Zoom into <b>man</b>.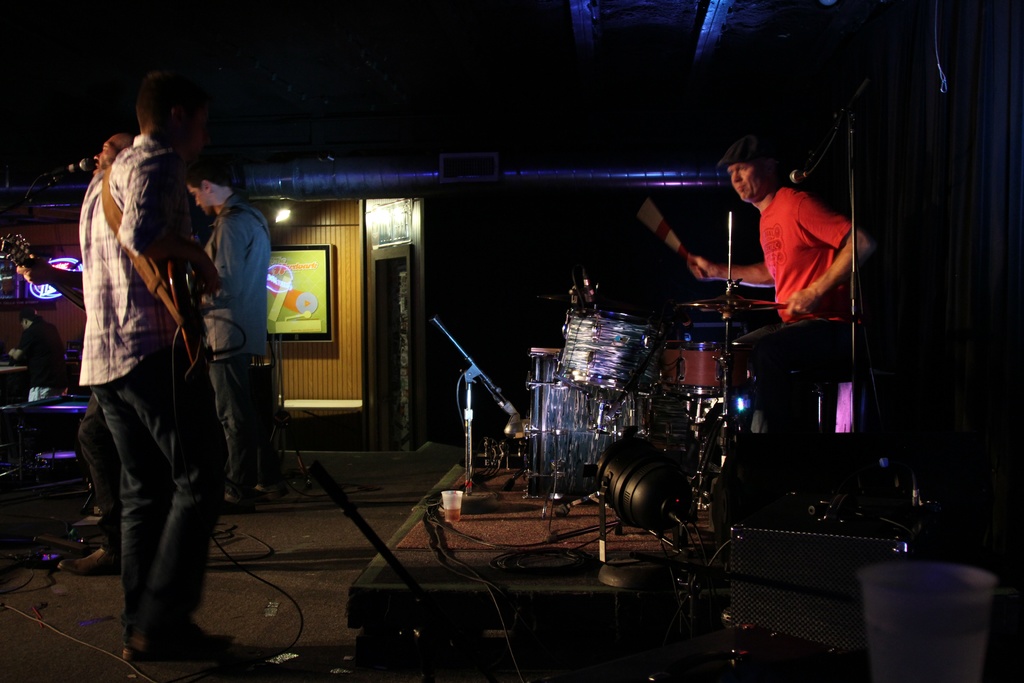
Zoom target: 179,157,275,404.
